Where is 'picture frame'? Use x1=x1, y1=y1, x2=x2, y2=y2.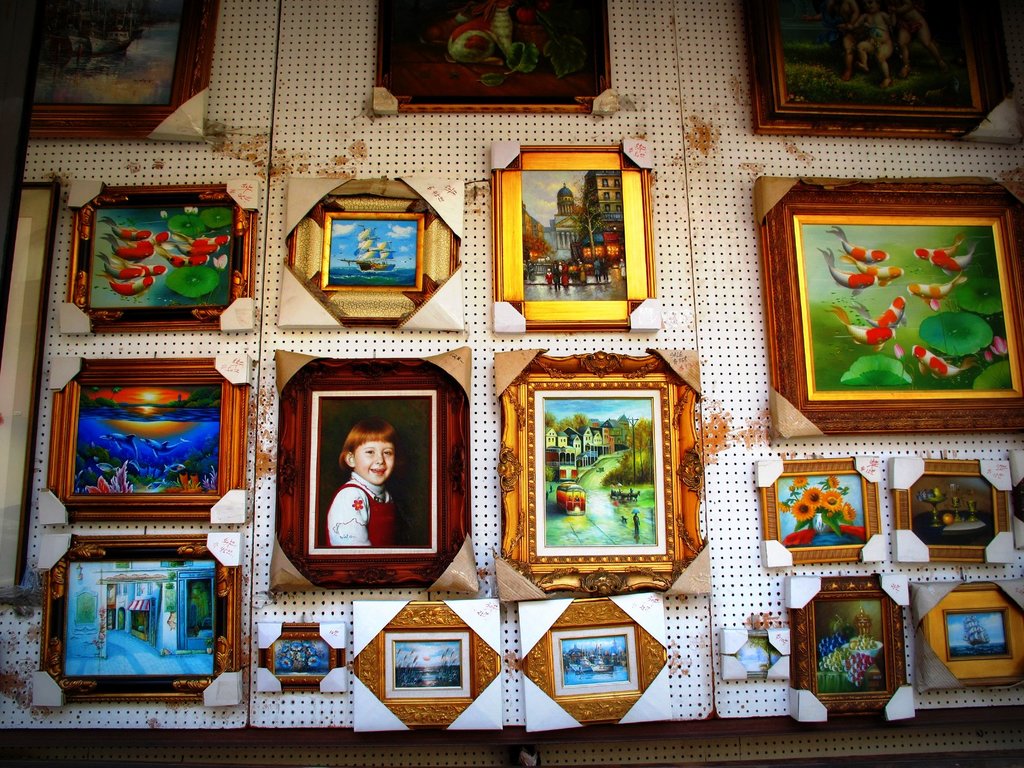
x1=353, y1=598, x2=502, y2=730.
